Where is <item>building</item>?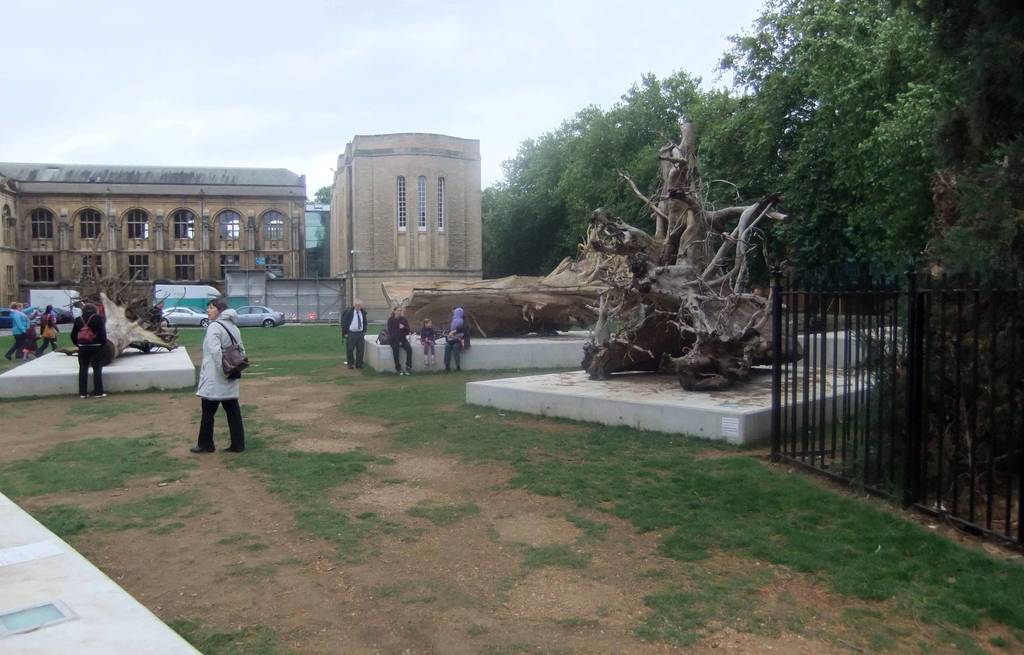
bbox=[325, 134, 483, 279].
